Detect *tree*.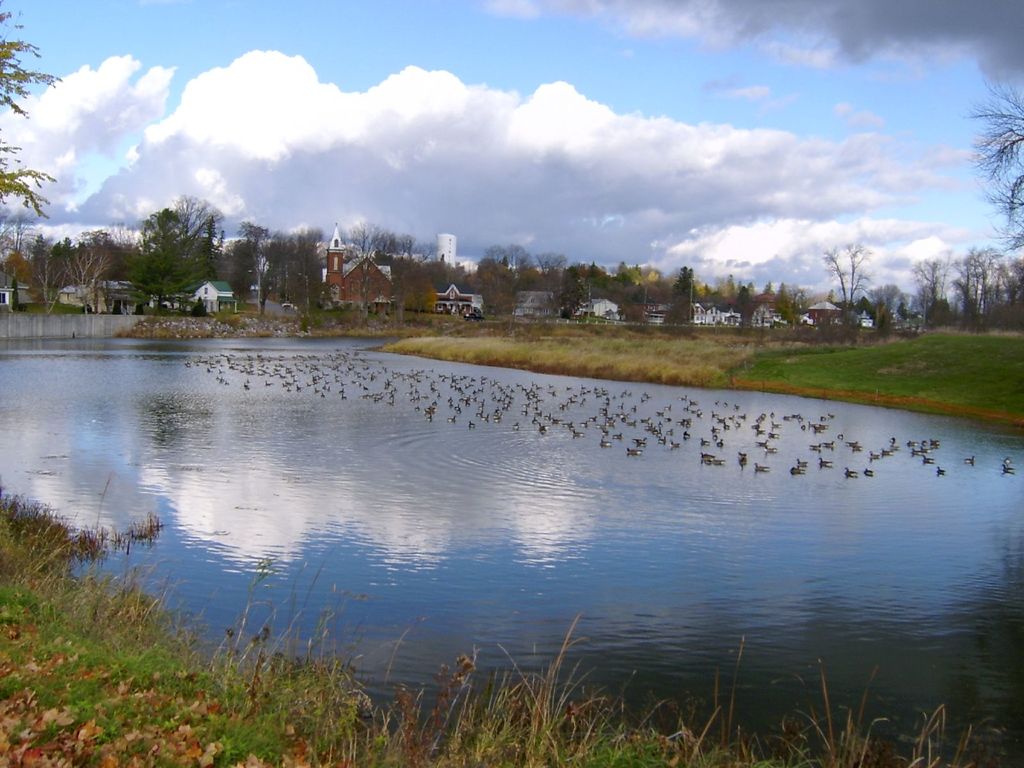
Detected at <region>826, 237, 863, 328</region>.
